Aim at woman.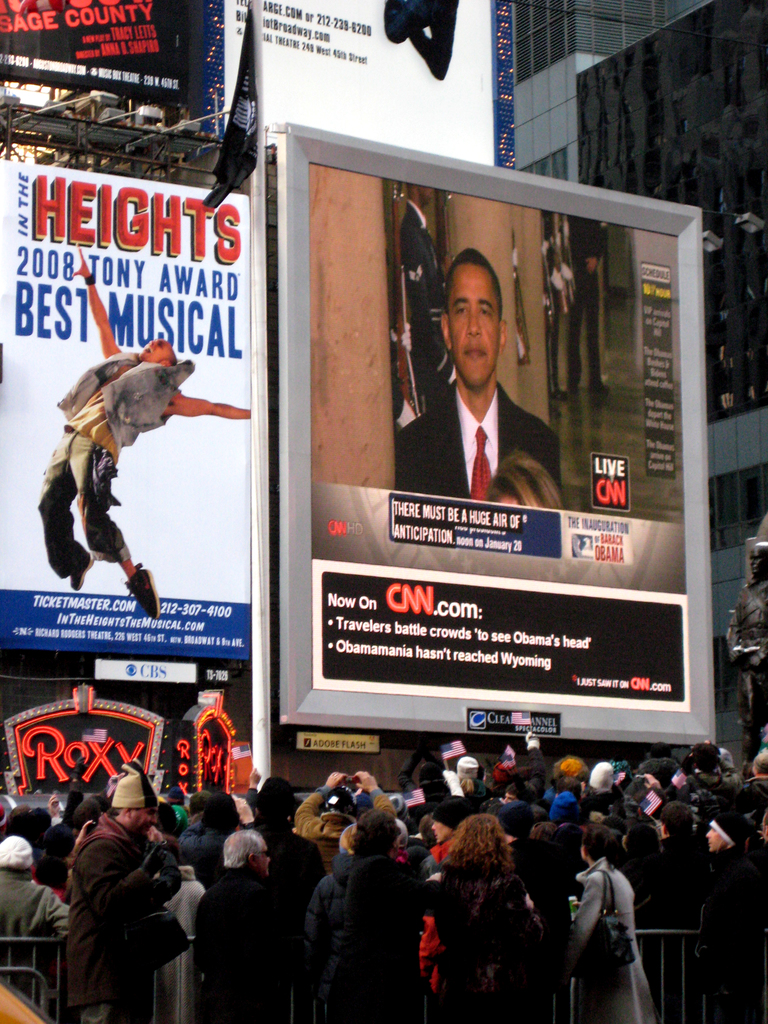
Aimed at detection(564, 808, 665, 1016).
